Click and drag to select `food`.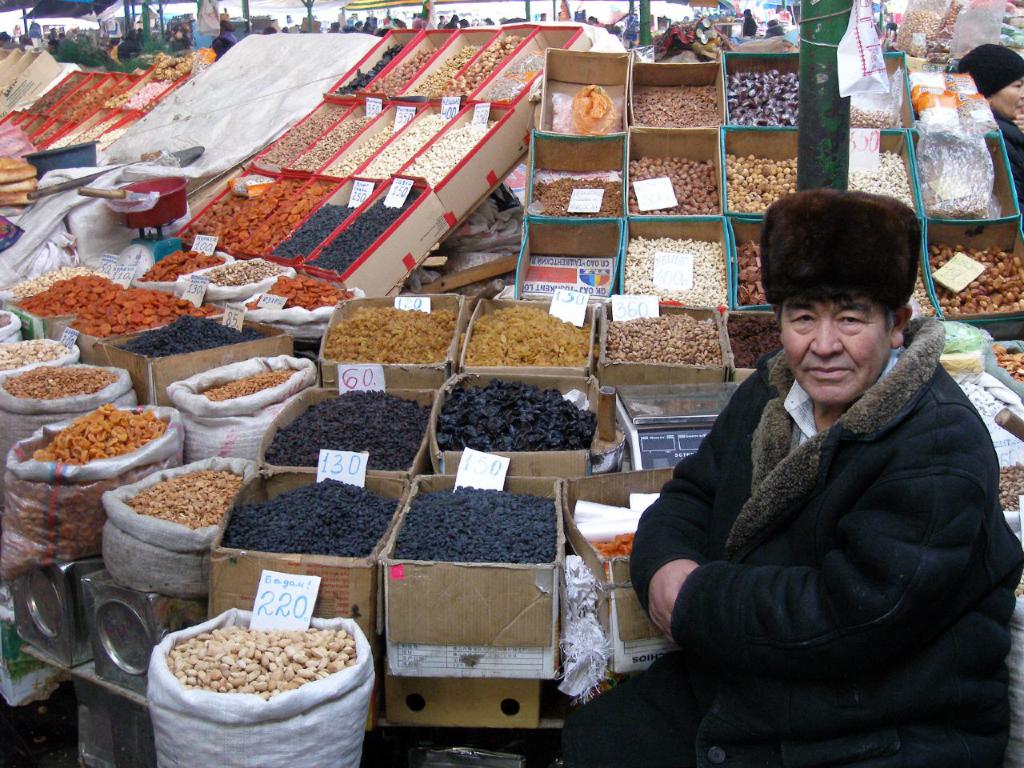
Selection: pyautogui.locateOnScreen(587, 533, 634, 583).
